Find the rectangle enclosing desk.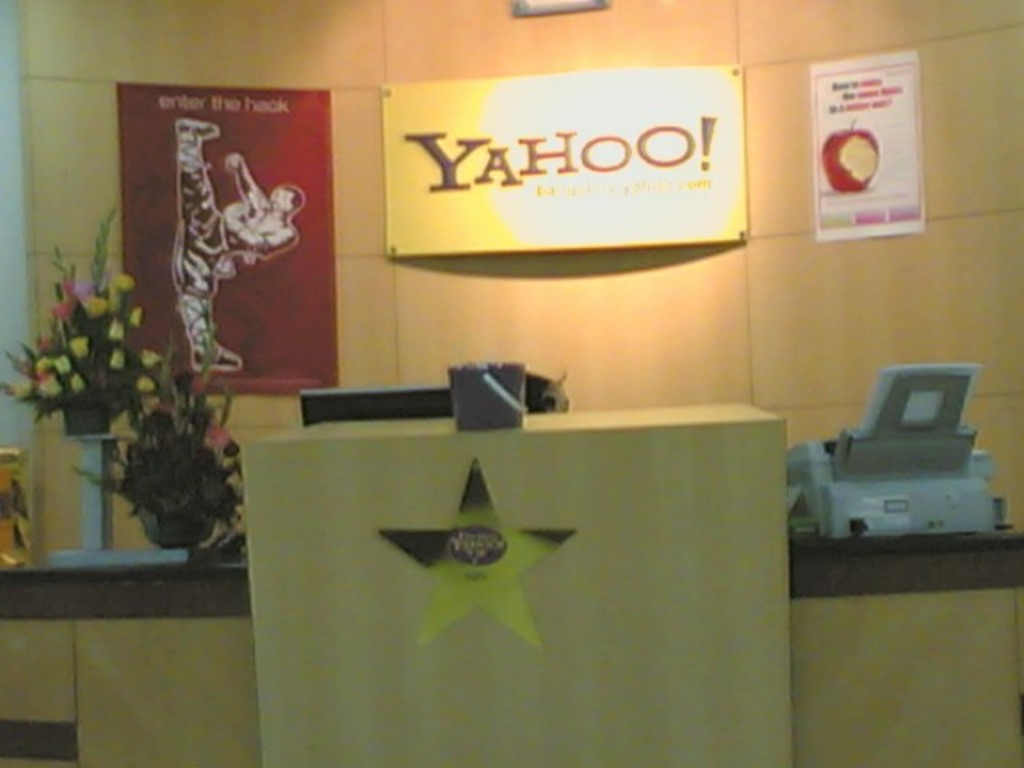
0, 400, 1022, 766.
